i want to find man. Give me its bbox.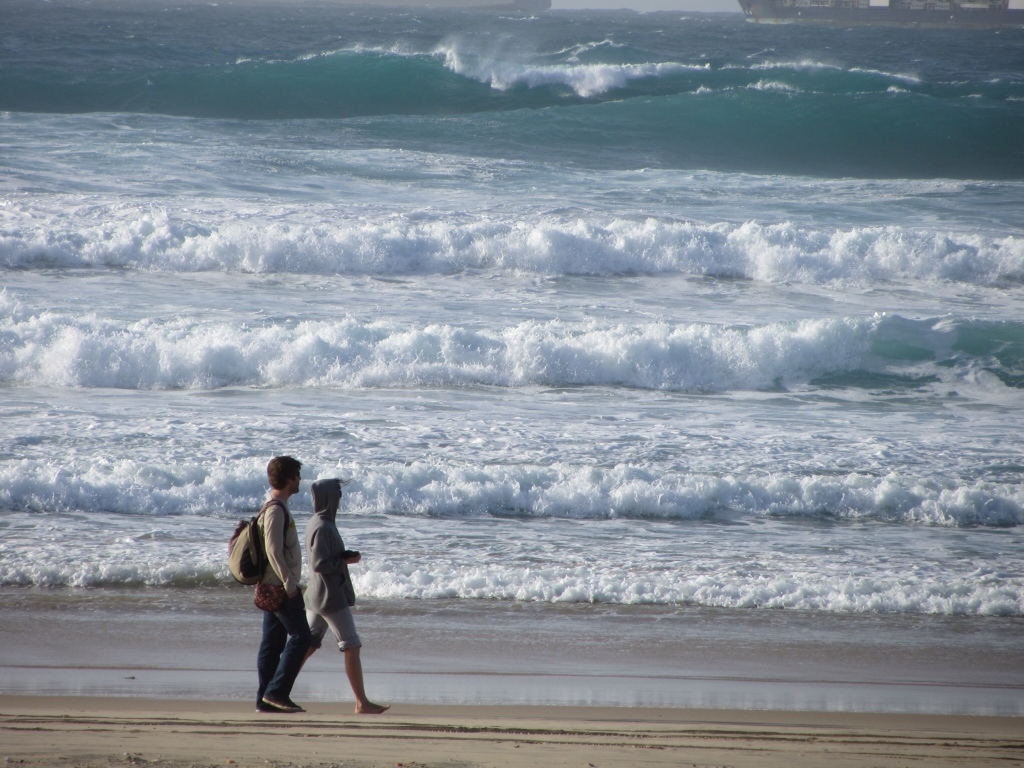
crop(305, 476, 387, 715).
